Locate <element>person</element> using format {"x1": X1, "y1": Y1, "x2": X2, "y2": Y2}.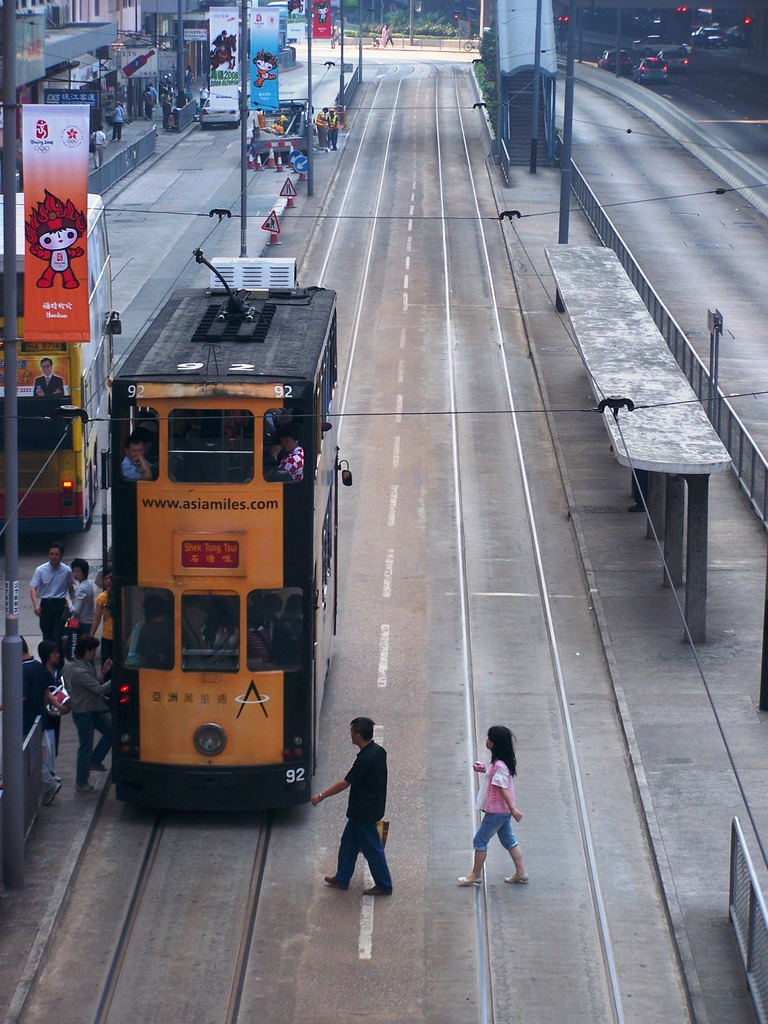
{"x1": 374, "y1": 25, "x2": 394, "y2": 49}.
